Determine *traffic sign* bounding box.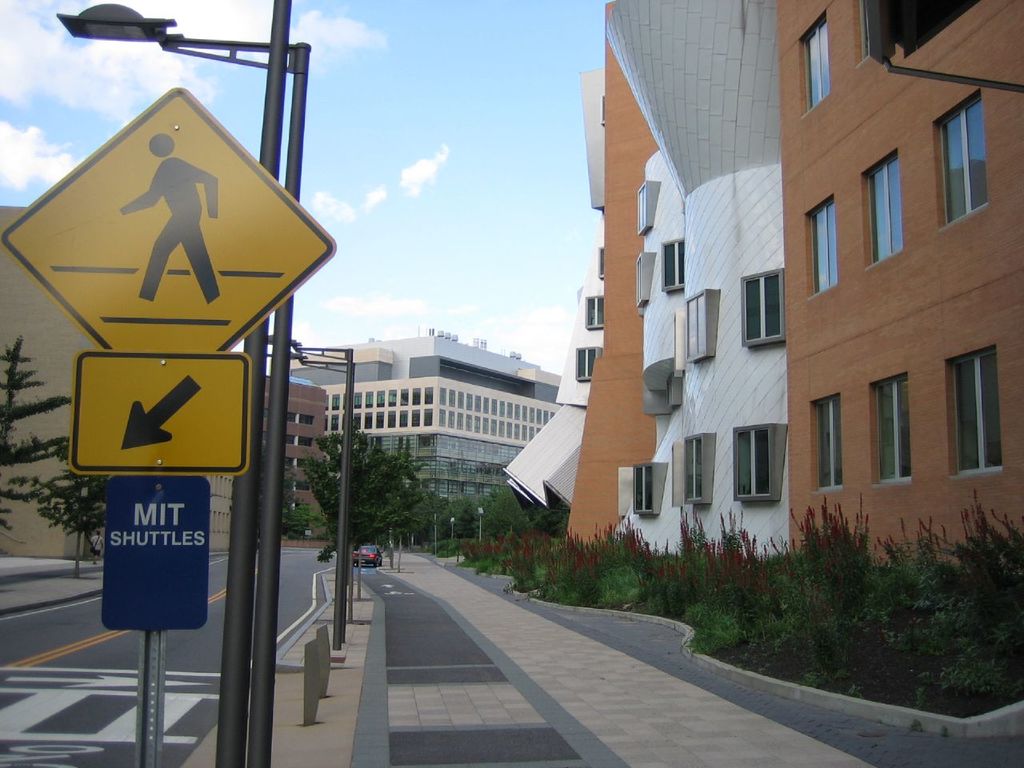
Determined: left=105, top=472, right=206, bottom=626.
